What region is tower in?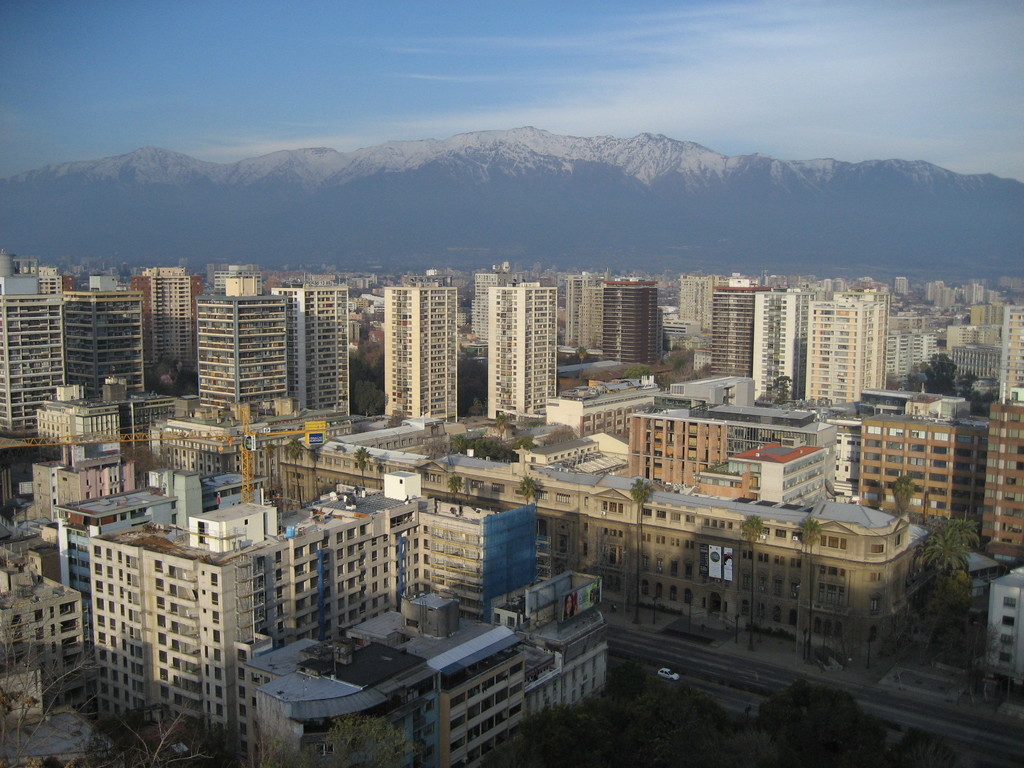
[x1=746, y1=286, x2=806, y2=404].
